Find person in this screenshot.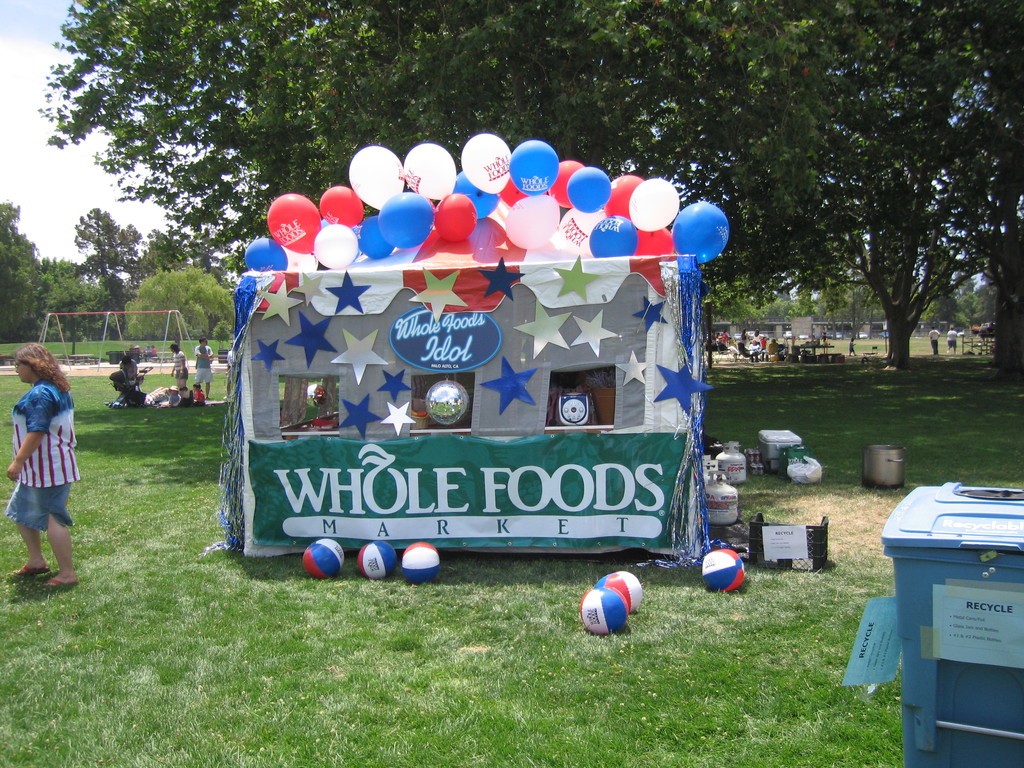
The bounding box for person is (left=195, top=335, right=216, bottom=400).
